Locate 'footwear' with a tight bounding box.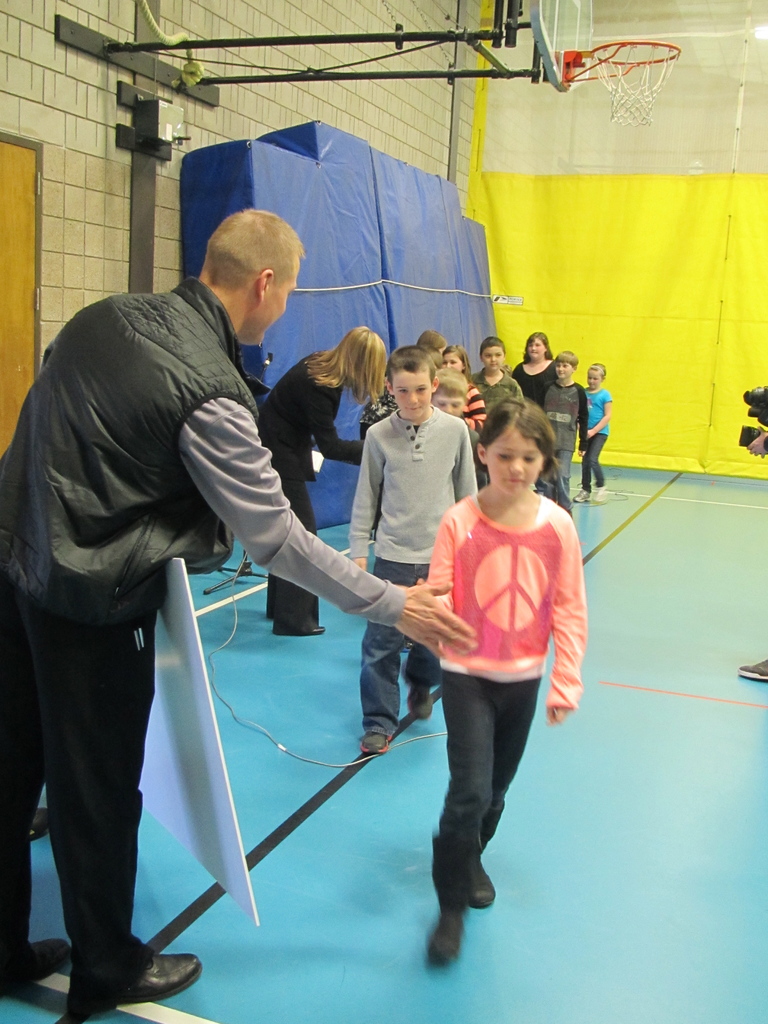
[left=307, top=625, right=327, bottom=637].
